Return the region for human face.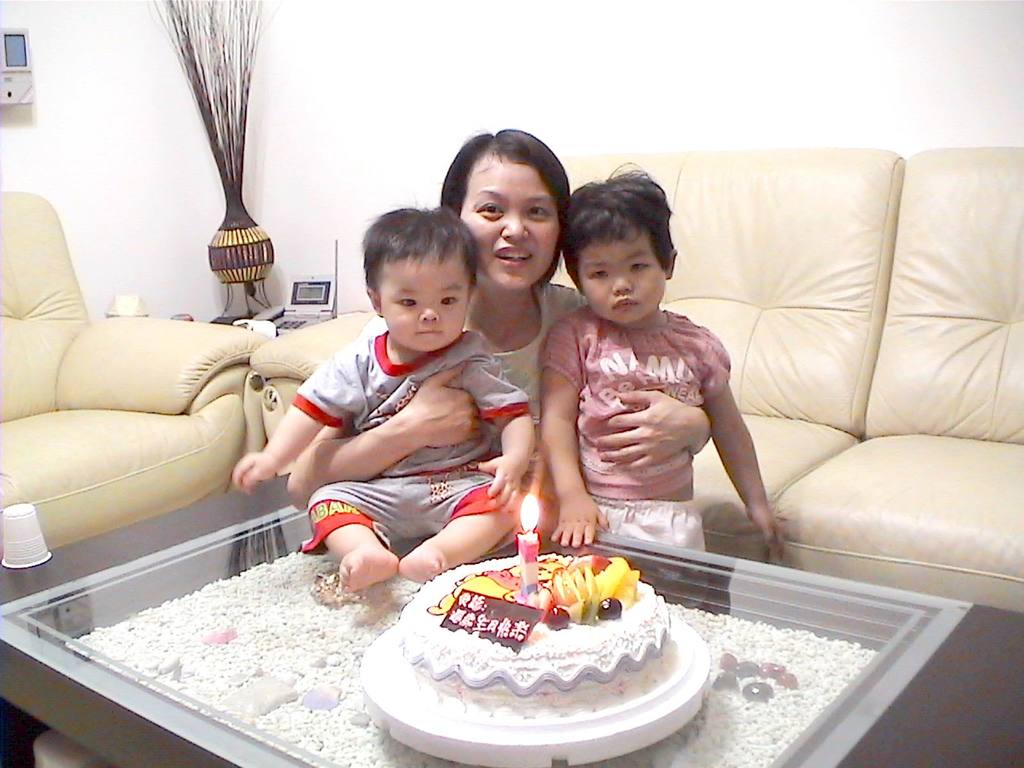
rect(579, 232, 665, 323).
